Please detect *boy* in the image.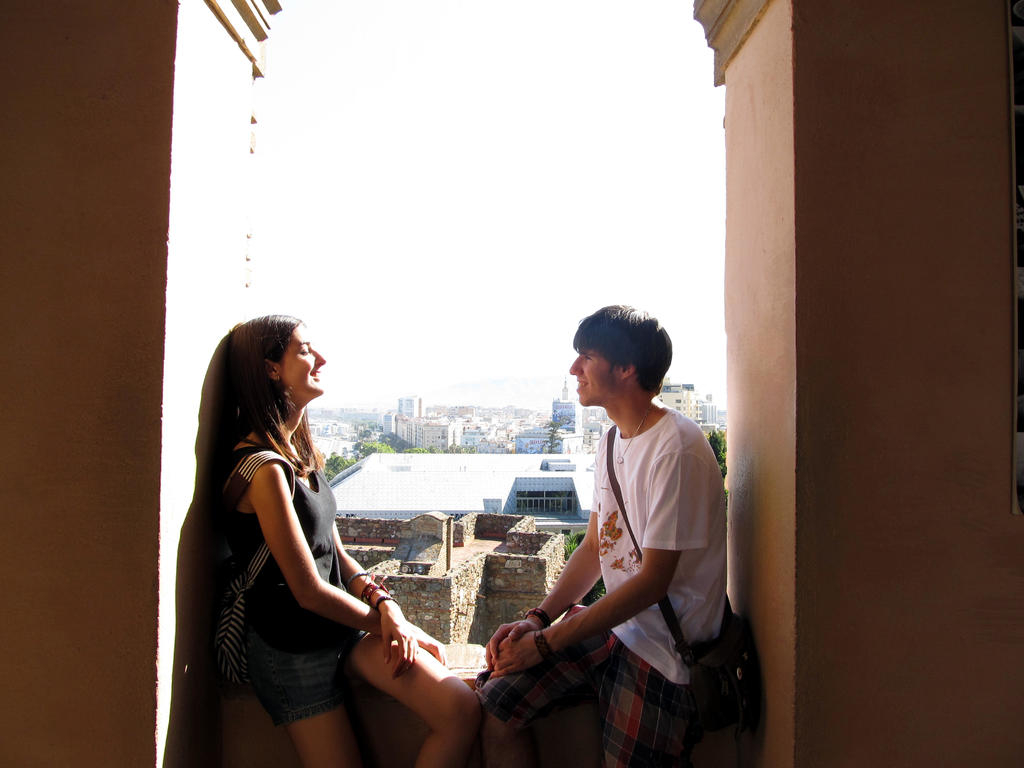
bbox=(468, 300, 740, 767).
